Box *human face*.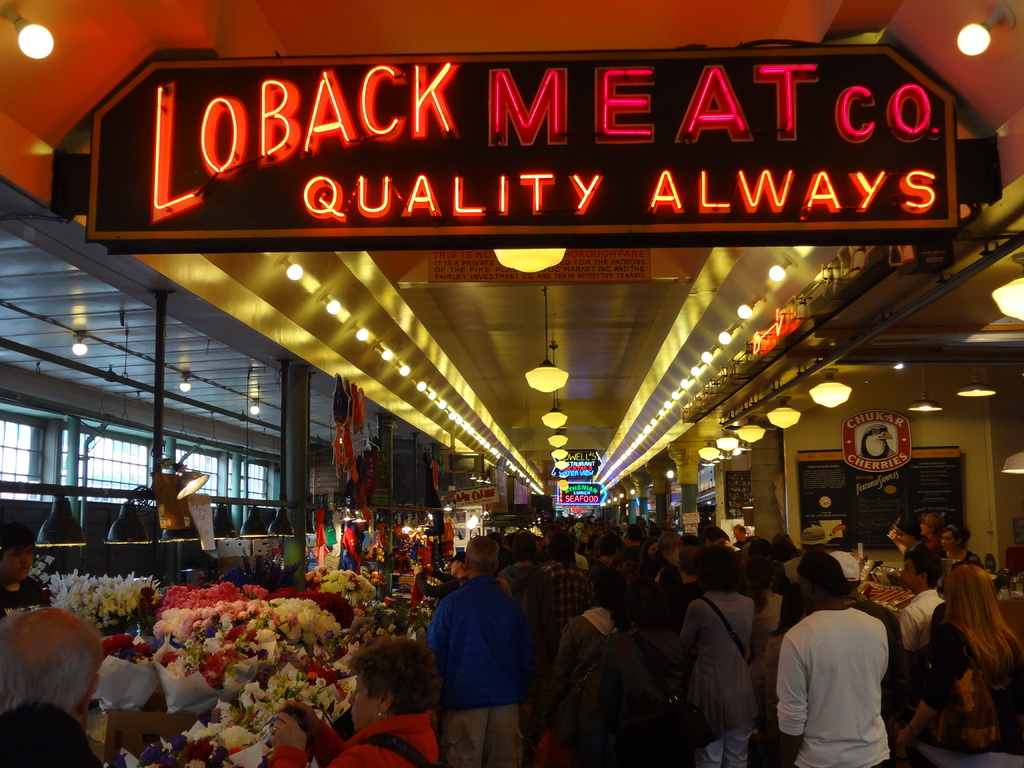
locate(347, 679, 379, 731).
